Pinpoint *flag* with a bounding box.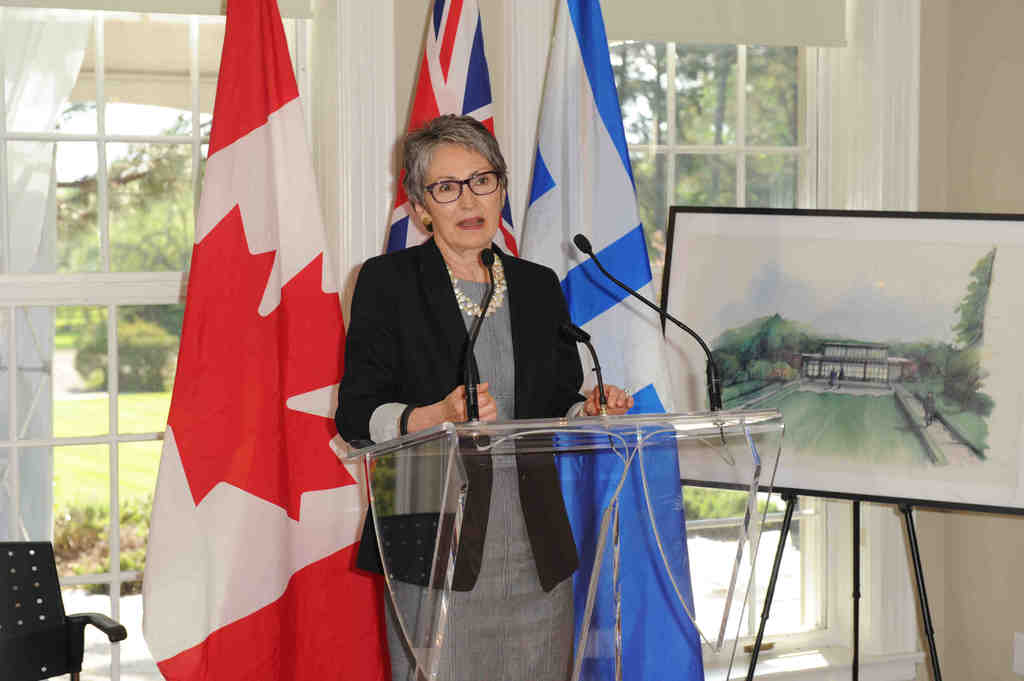
<box>515,0,710,680</box>.
